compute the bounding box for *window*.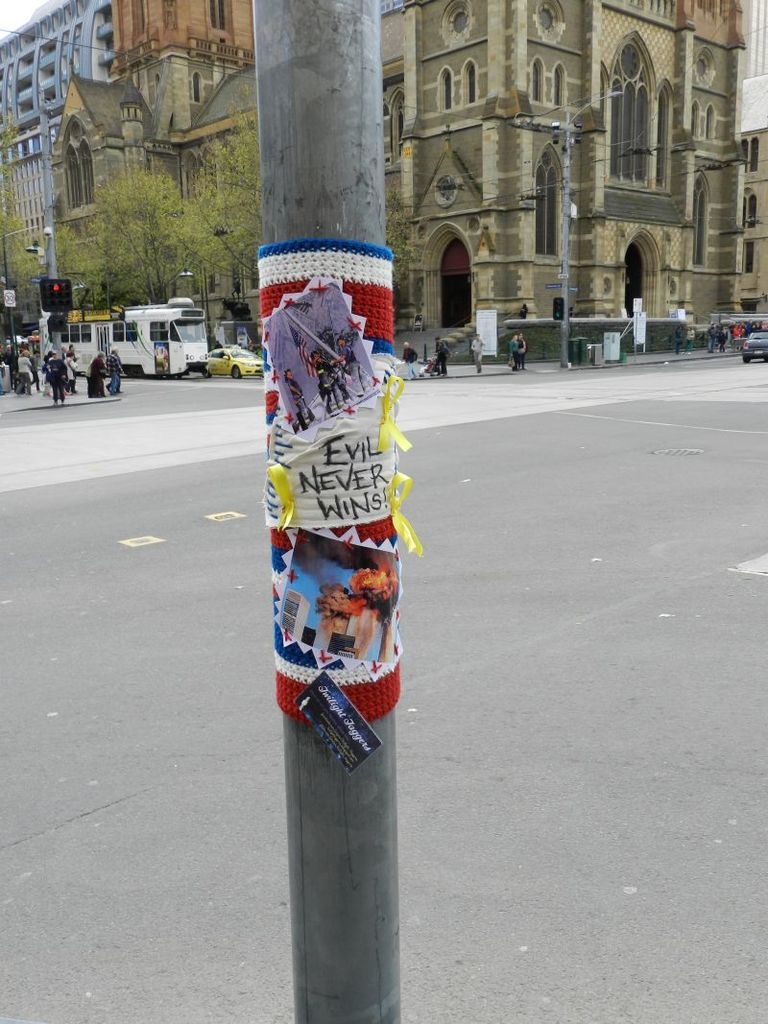
(left=181, top=162, right=201, bottom=203).
